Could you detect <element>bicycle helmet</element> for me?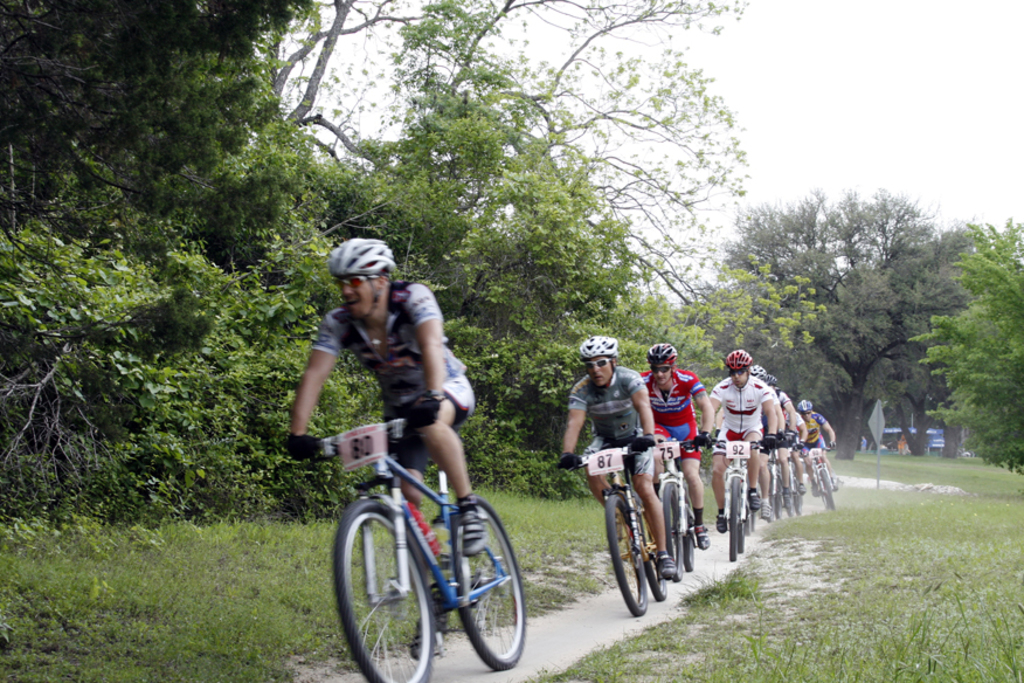
Detection result: 749/366/768/380.
